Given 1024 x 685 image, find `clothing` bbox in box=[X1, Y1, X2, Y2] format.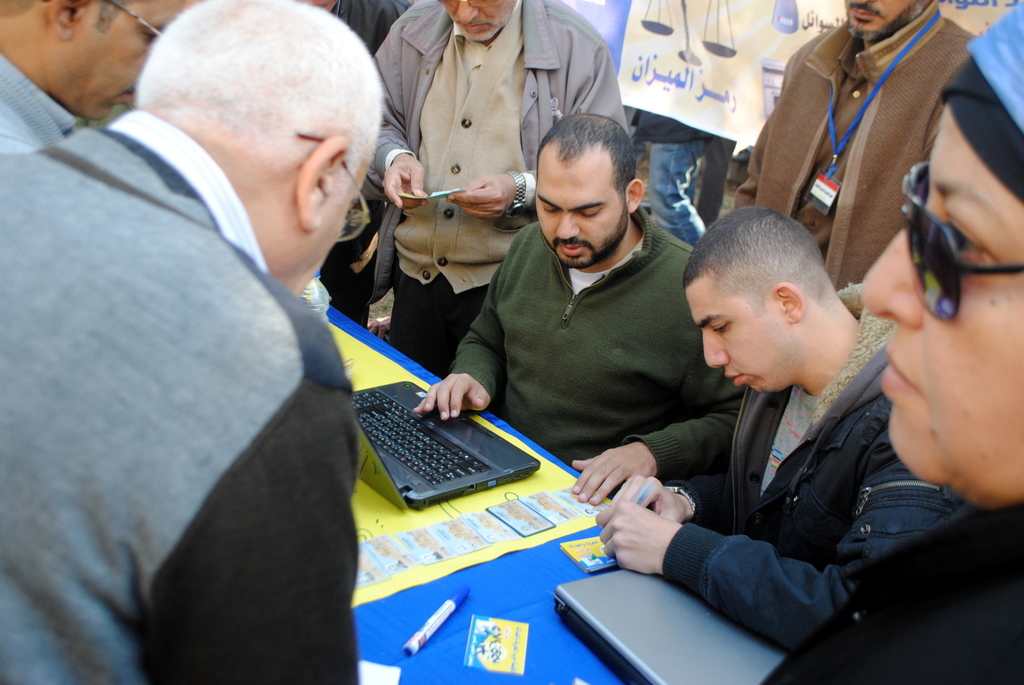
box=[723, 11, 1009, 343].
